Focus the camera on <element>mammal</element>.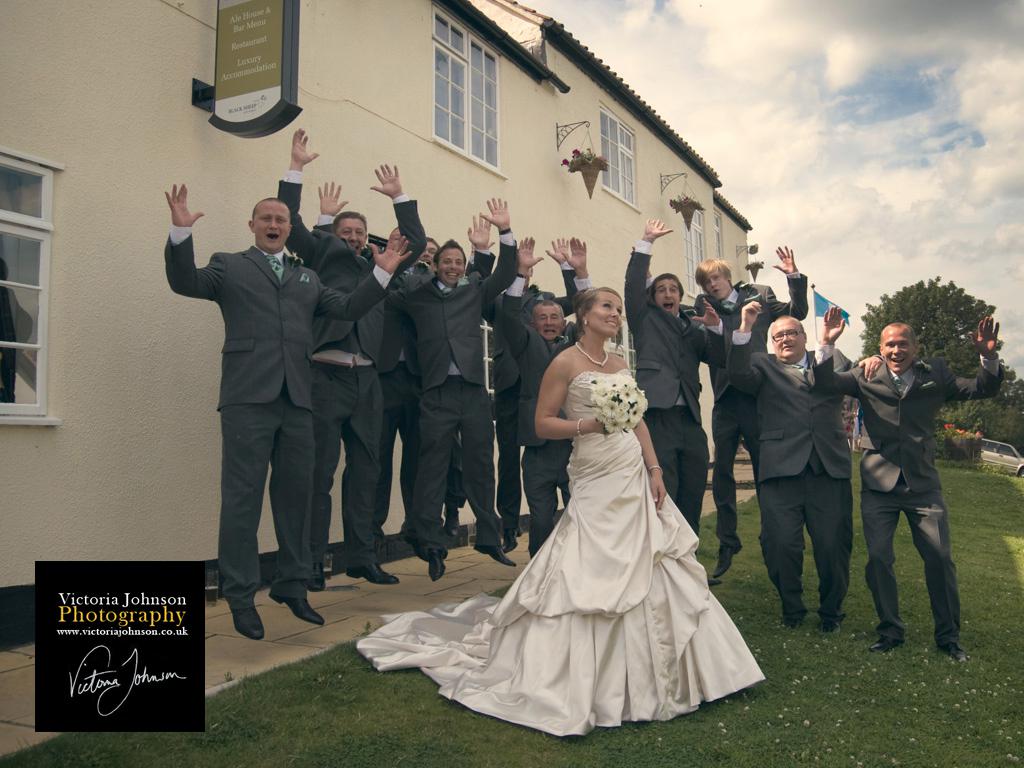
Focus region: 622/219/730/585.
